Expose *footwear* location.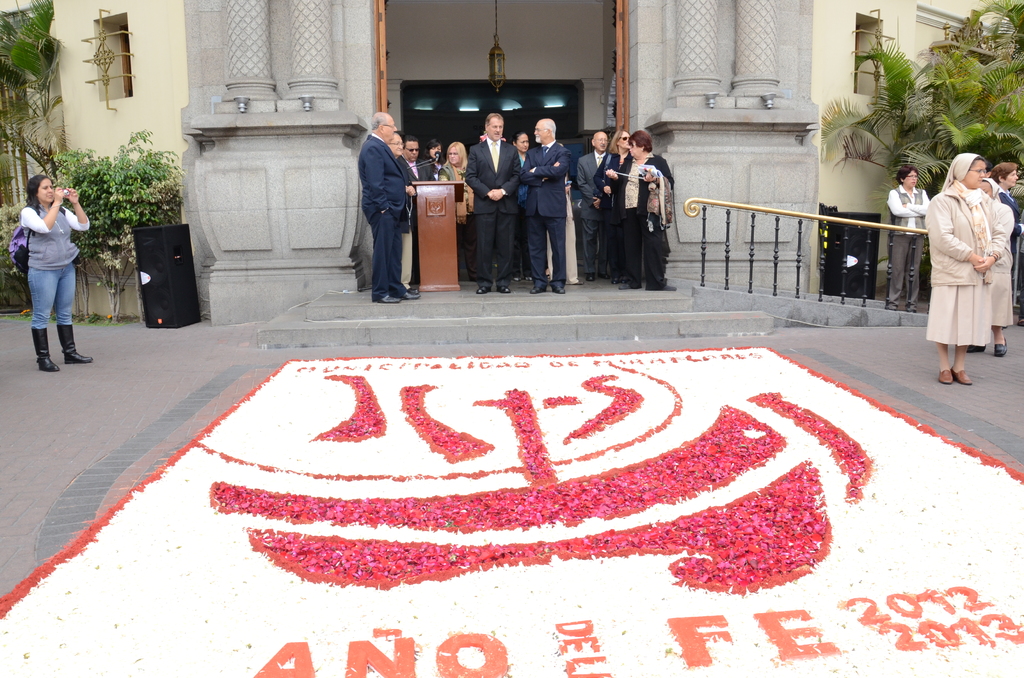
Exposed at <box>937,371,954,386</box>.
